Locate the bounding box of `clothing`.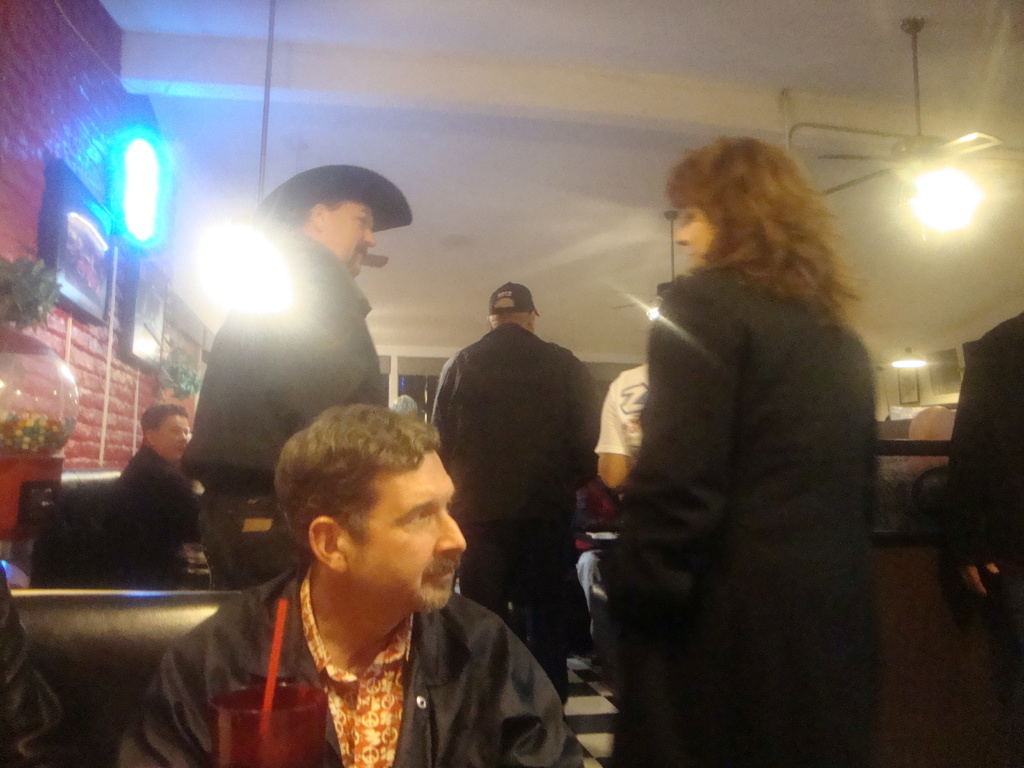
Bounding box: {"x1": 177, "y1": 239, "x2": 385, "y2": 591}.
